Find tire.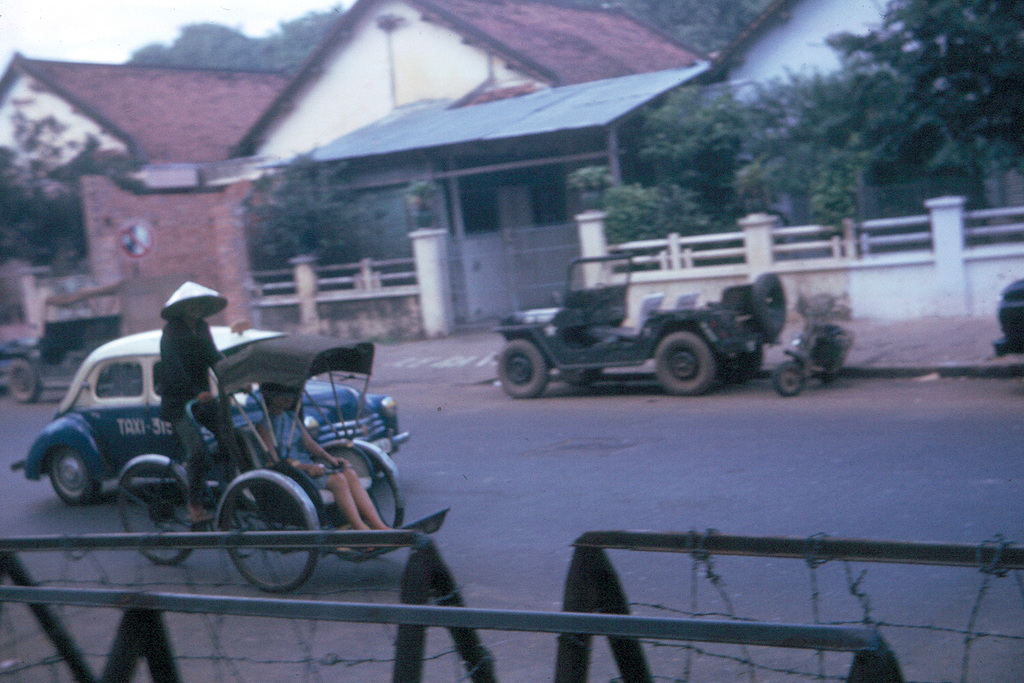
118 457 205 566.
